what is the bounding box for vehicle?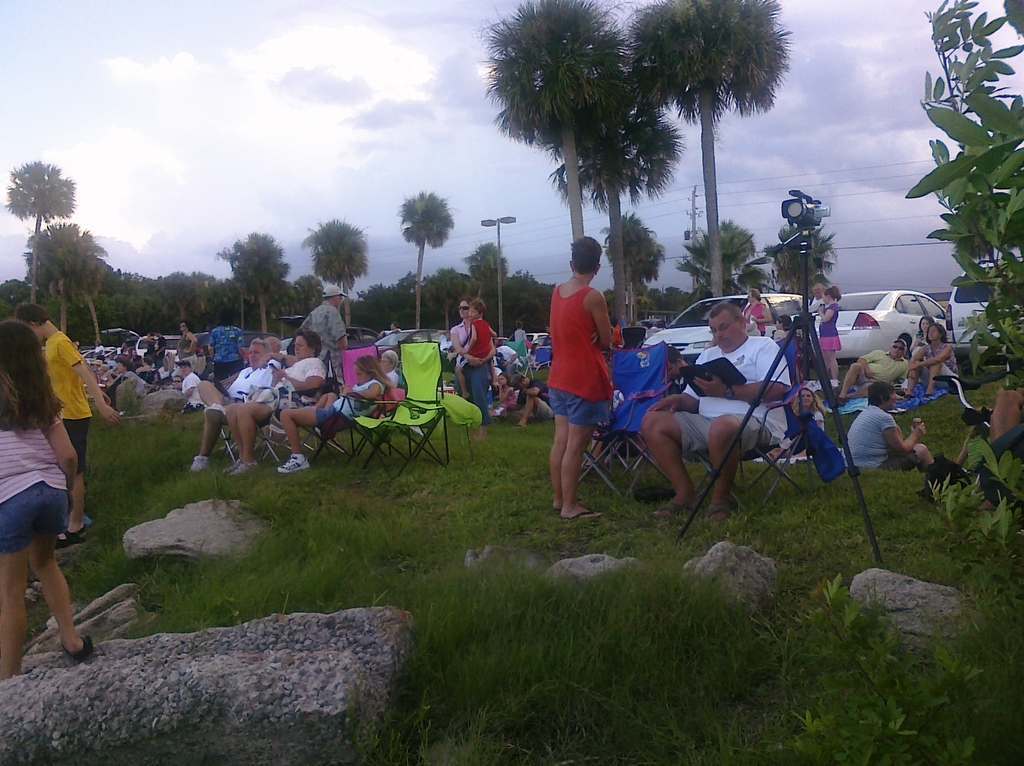
x1=100, y1=327, x2=185, y2=364.
